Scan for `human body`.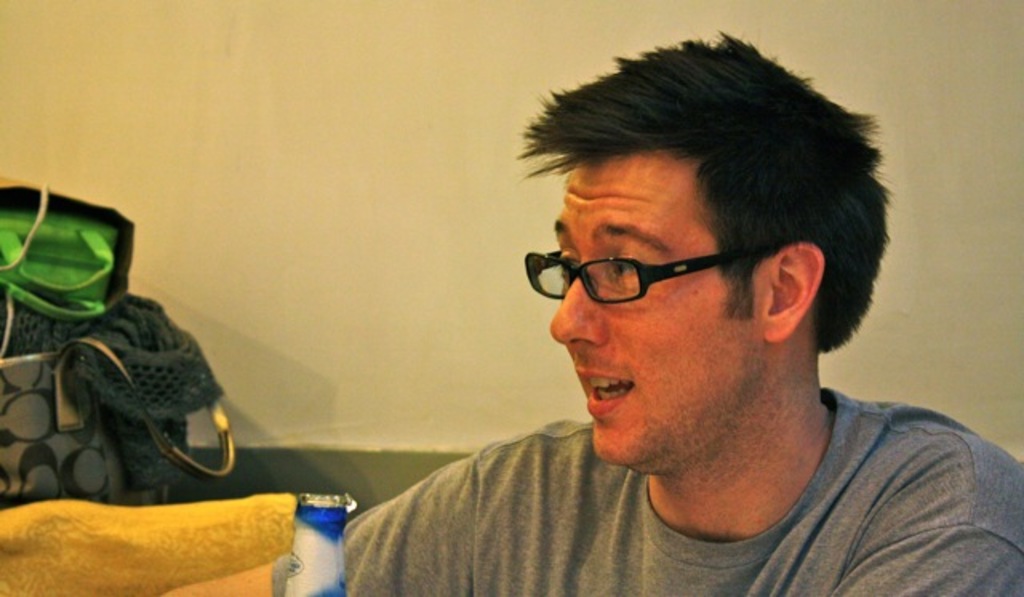
Scan result: <box>331,27,1021,595</box>.
